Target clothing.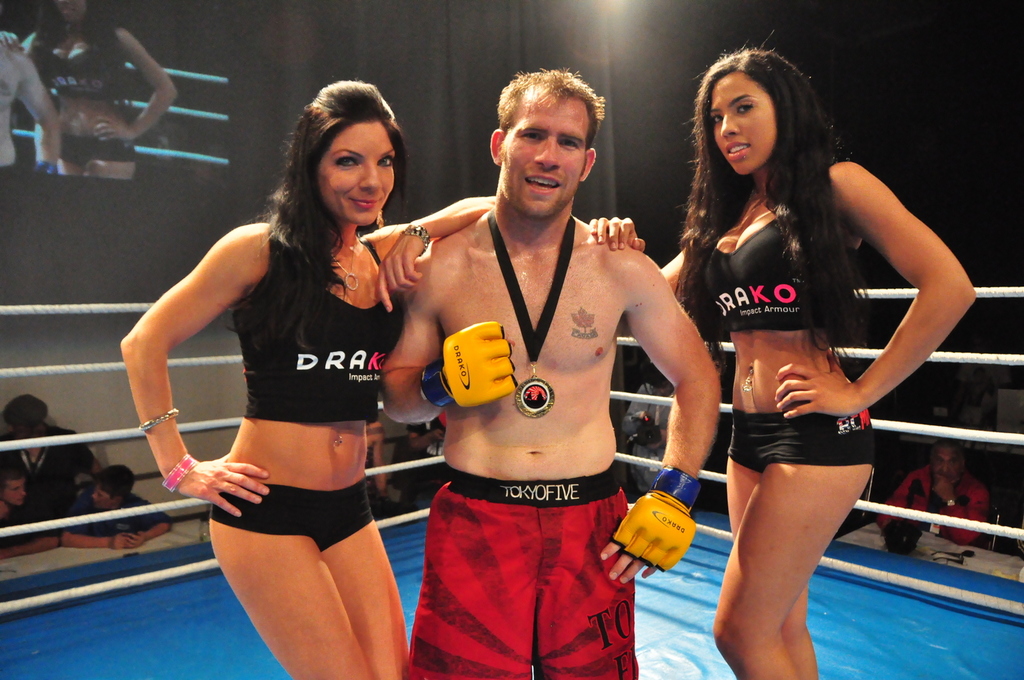
Target region: (x1=0, y1=429, x2=97, y2=534).
